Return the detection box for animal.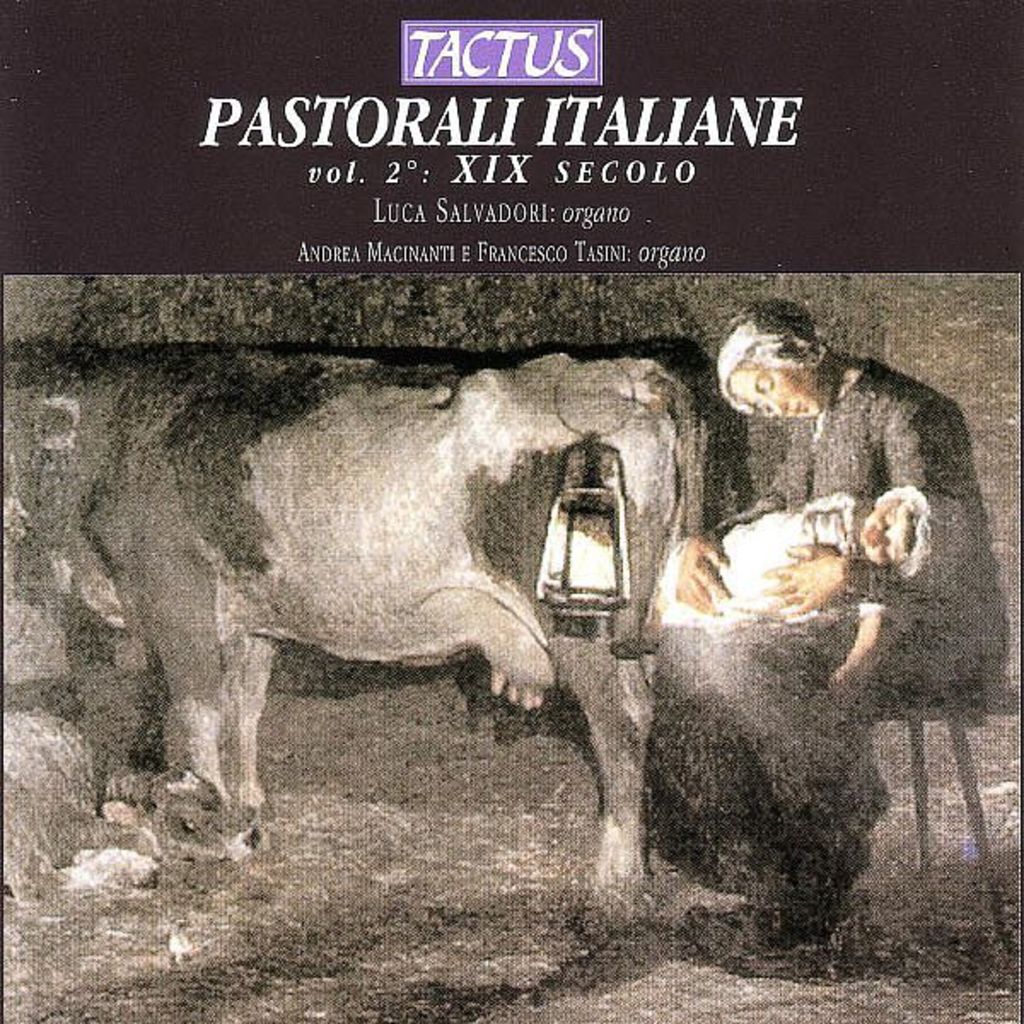
detection(2, 336, 724, 889).
